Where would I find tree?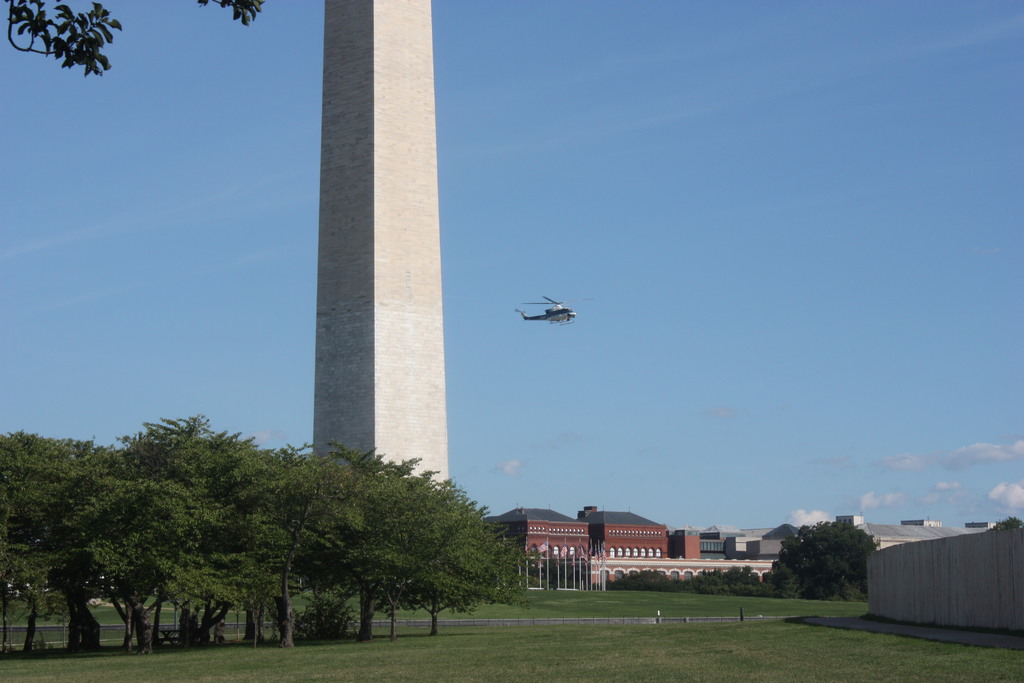
At {"x1": 779, "y1": 520, "x2": 866, "y2": 611}.
